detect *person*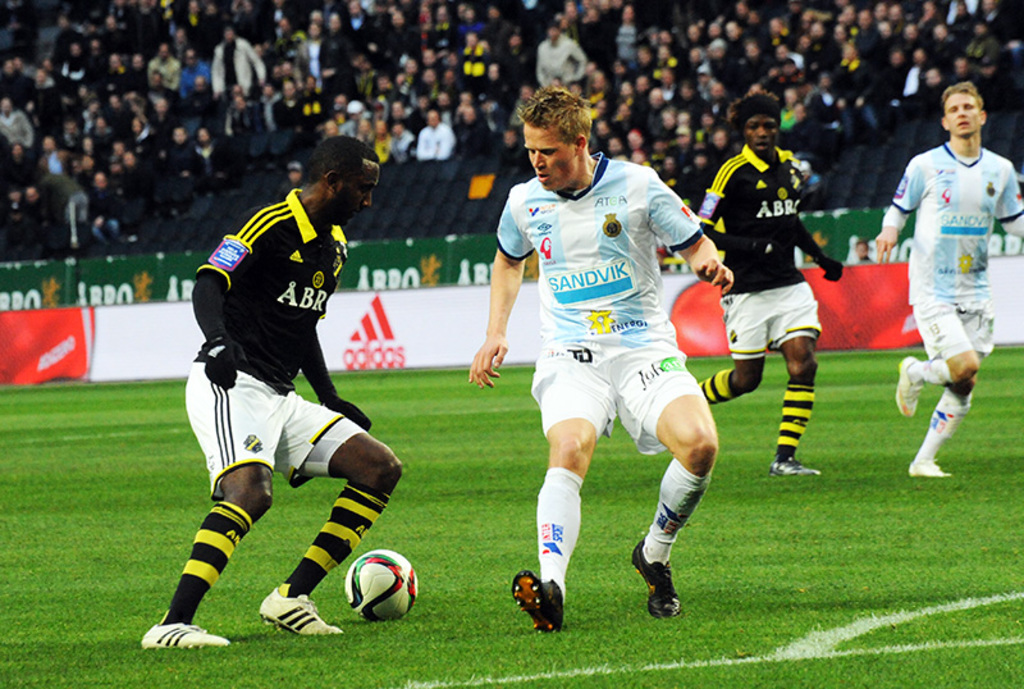
874:81:1023:483
